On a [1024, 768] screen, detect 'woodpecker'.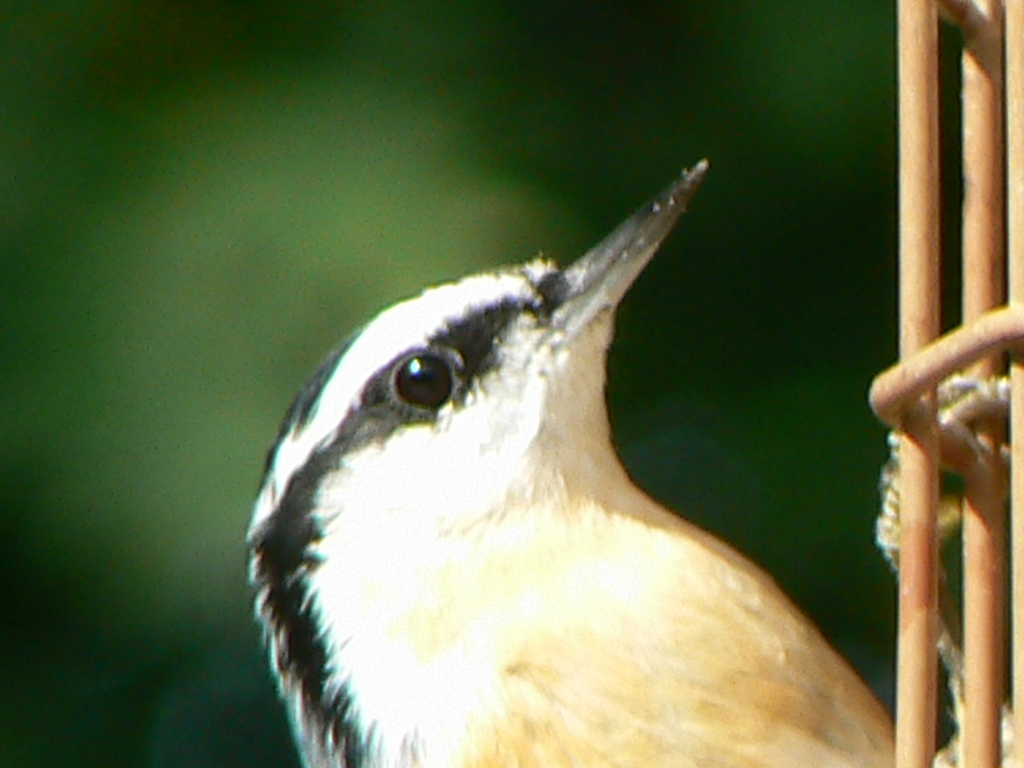
bbox=[237, 157, 1023, 766].
